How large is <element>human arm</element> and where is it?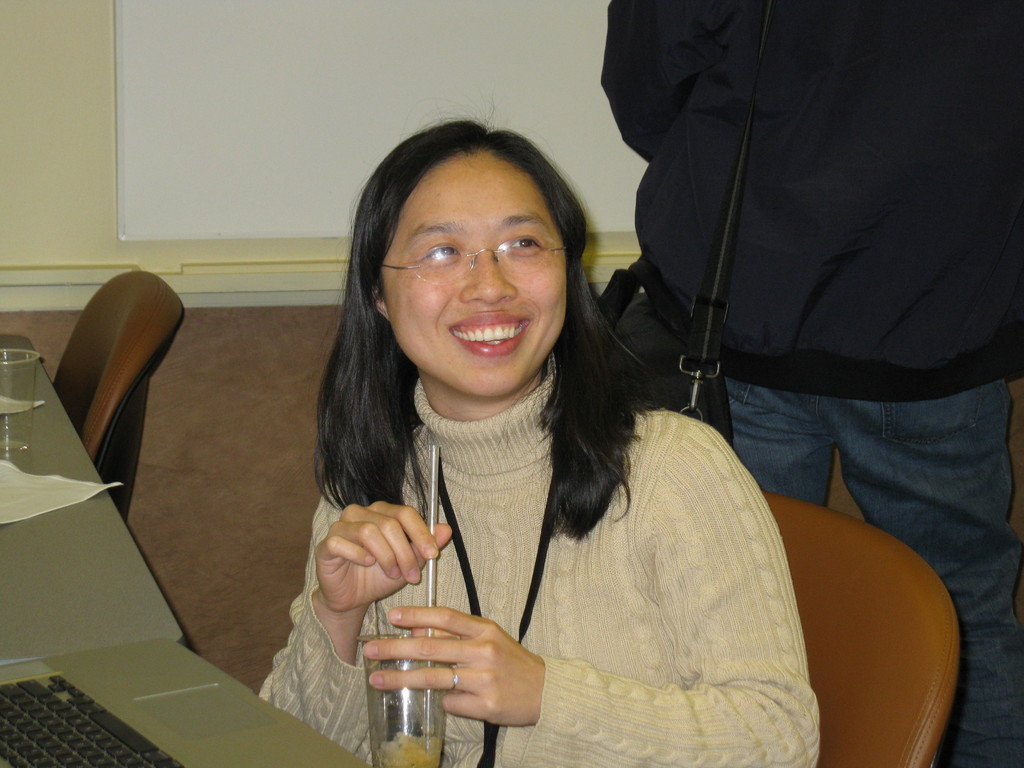
Bounding box: crop(599, 9, 689, 149).
